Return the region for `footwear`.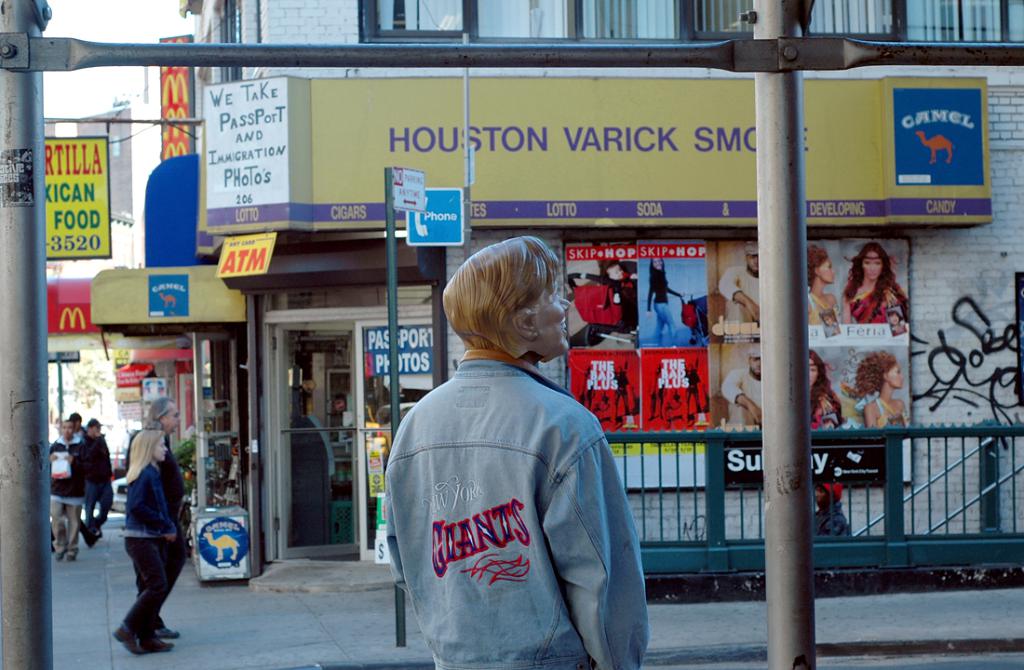
bbox=[68, 553, 78, 560].
